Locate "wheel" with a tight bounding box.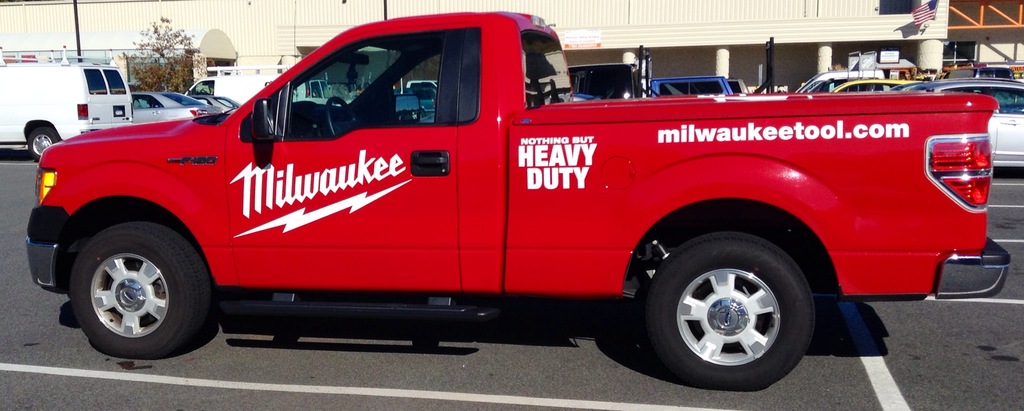
64, 222, 211, 357.
